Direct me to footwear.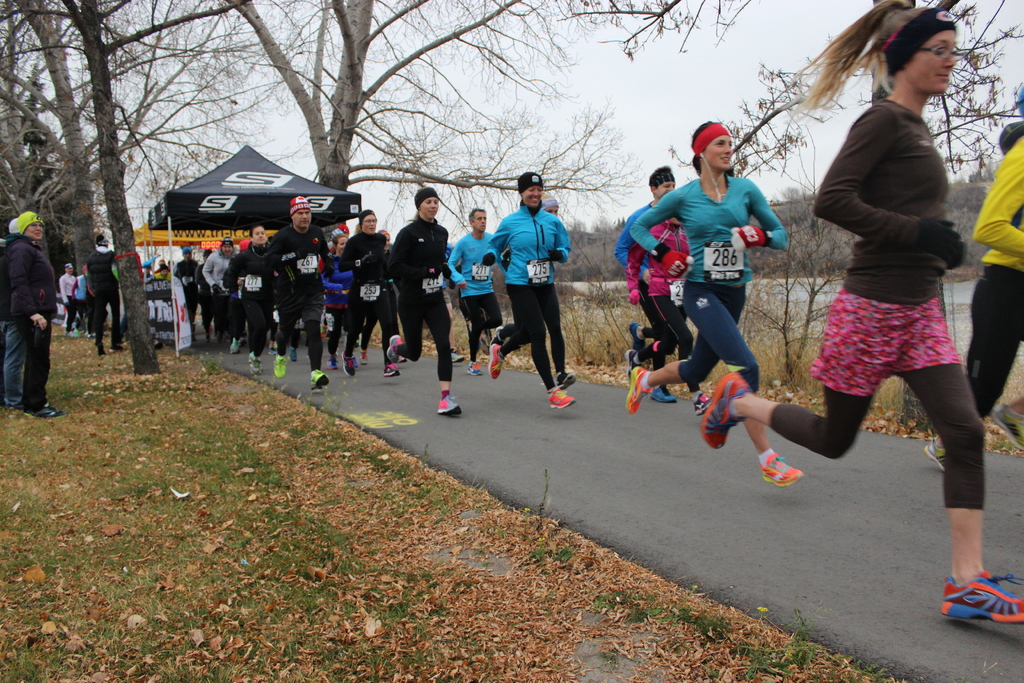
Direction: [624, 363, 652, 415].
